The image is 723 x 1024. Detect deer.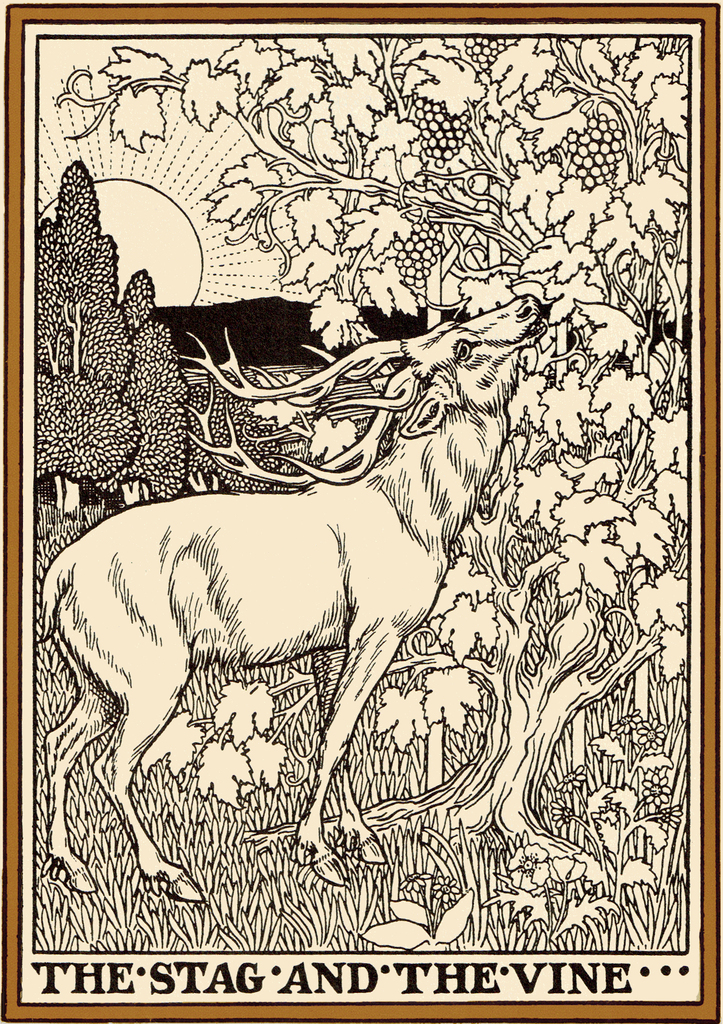
Detection: locate(41, 309, 549, 911).
